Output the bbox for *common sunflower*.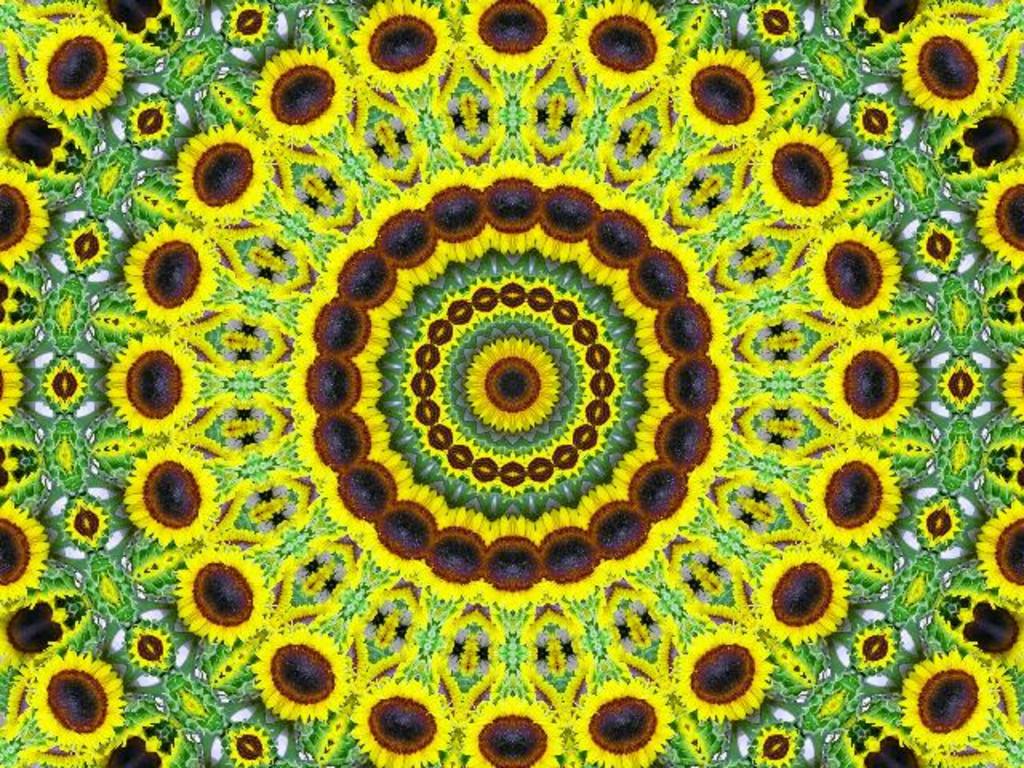
left=974, top=506, right=1022, bottom=600.
